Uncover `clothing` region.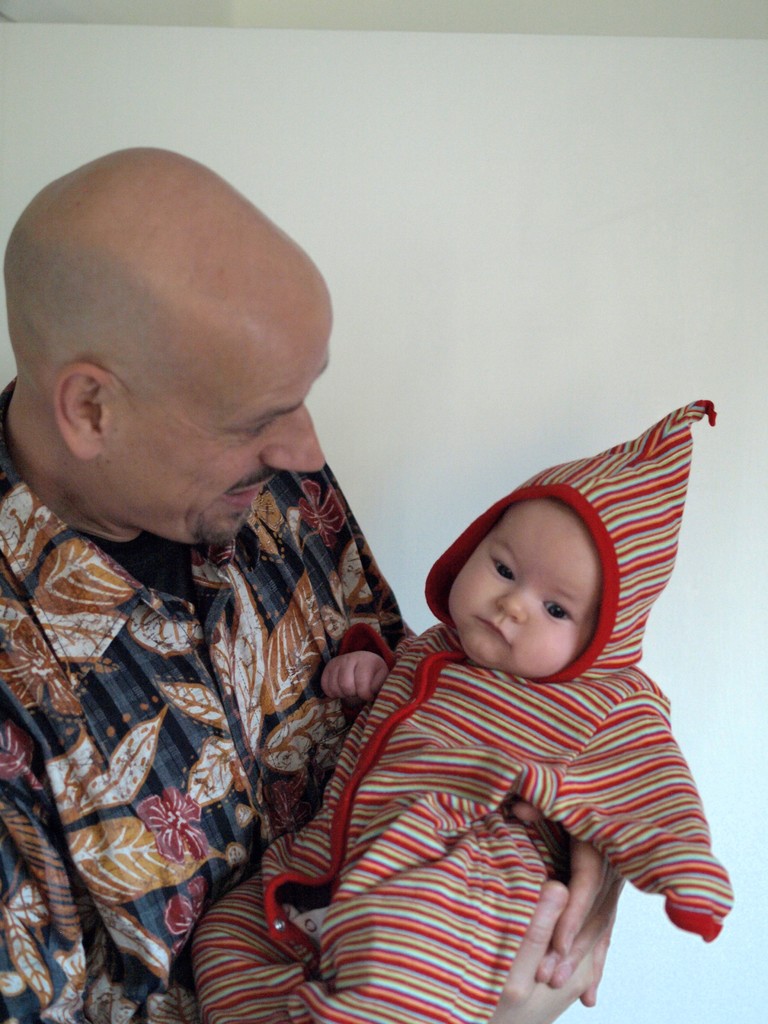
Uncovered: detection(10, 420, 398, 955).
